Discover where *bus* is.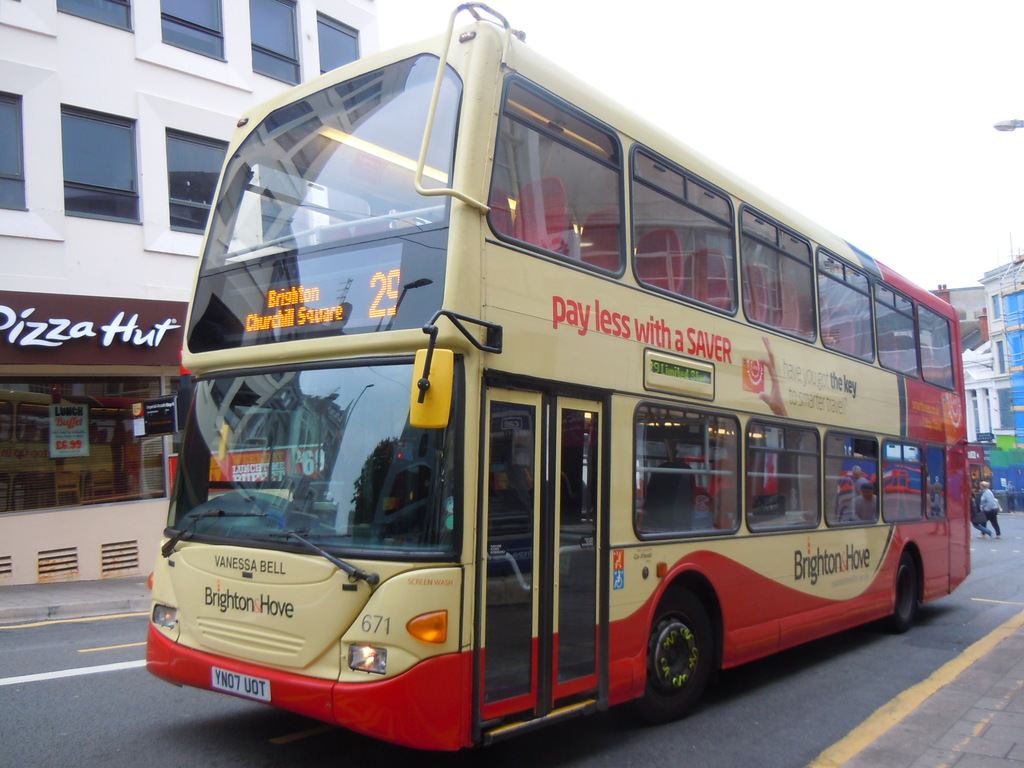
Discovered at detection(144, 0, 973, 761).
